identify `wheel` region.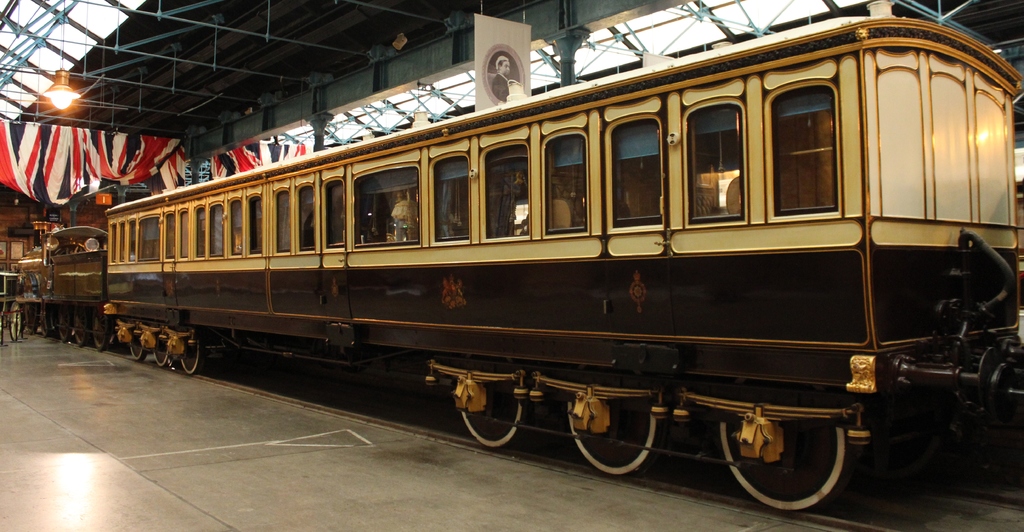
Region: (left=152, top=333, right=169, bottom=368).
